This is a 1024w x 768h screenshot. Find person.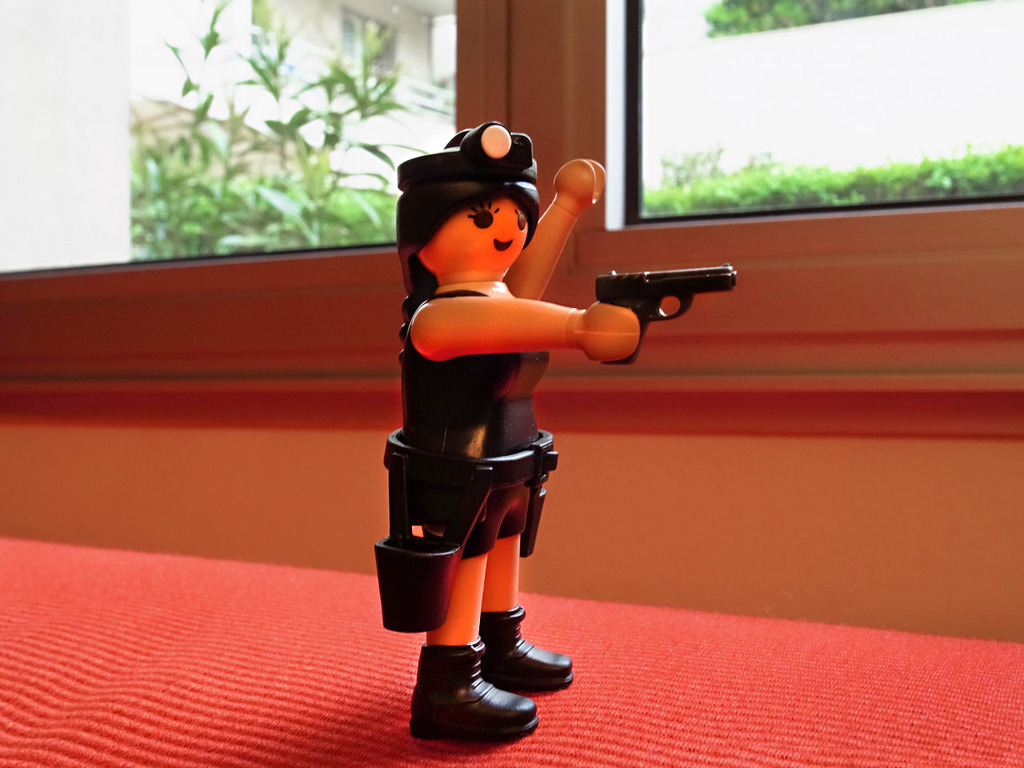
Bounding box: {"x1": 382, "y1": 117, "x2": 650, "y2": 745}.
